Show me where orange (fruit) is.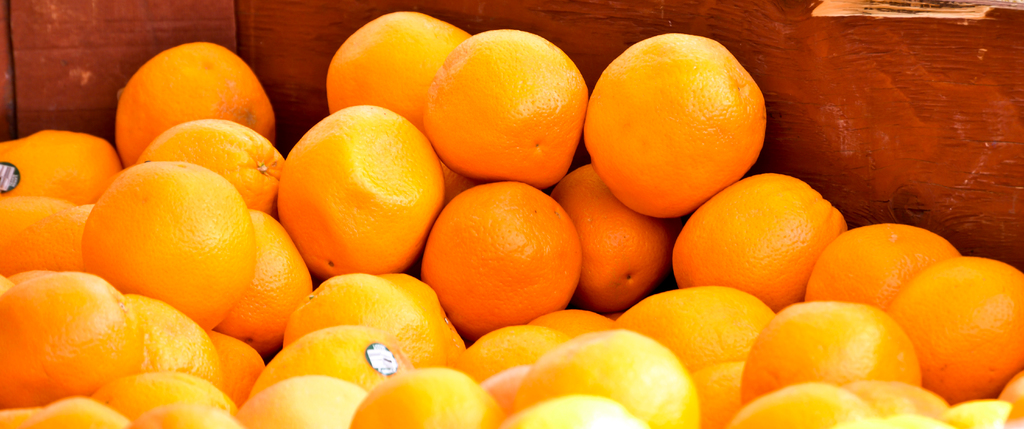
orange (fruit) is at 122:296:232:394.
